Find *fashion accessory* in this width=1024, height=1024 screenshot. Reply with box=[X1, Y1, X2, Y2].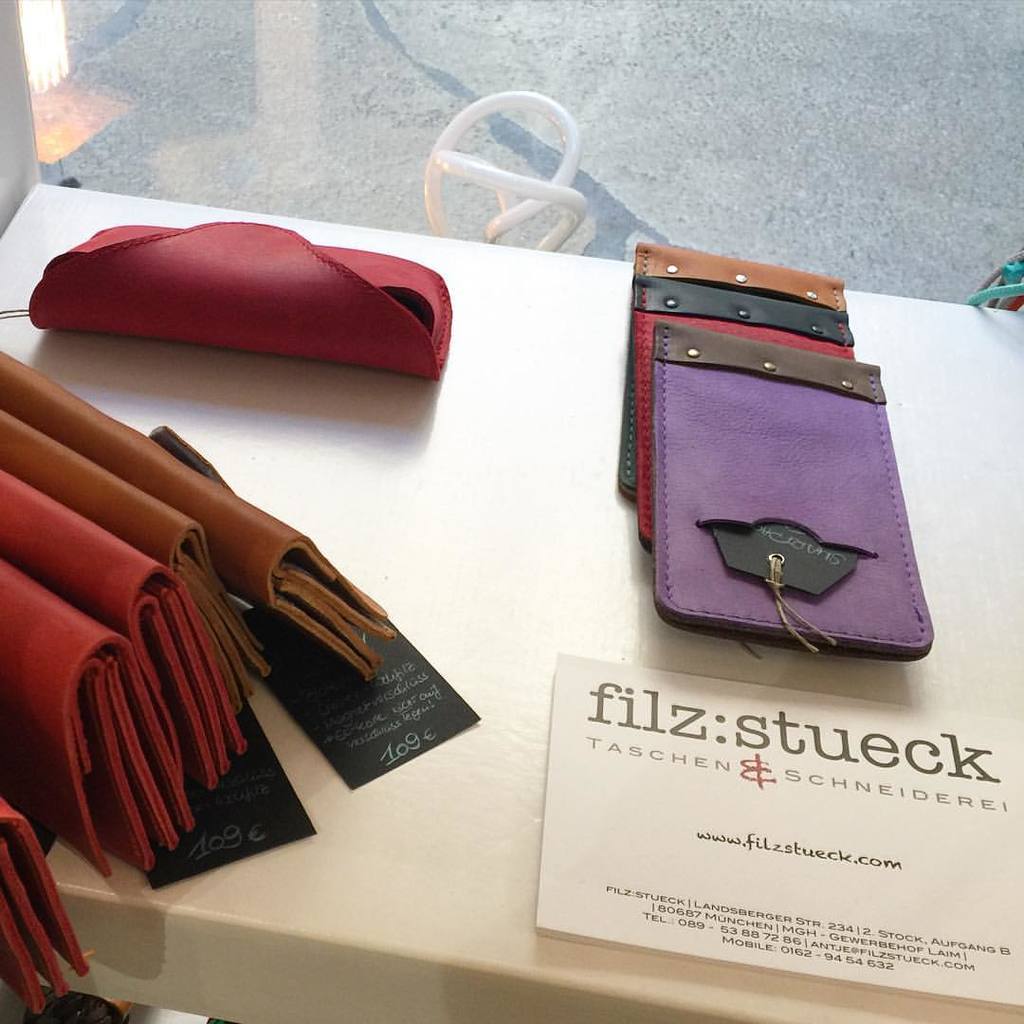
box=[625, 270, 848, 492].
